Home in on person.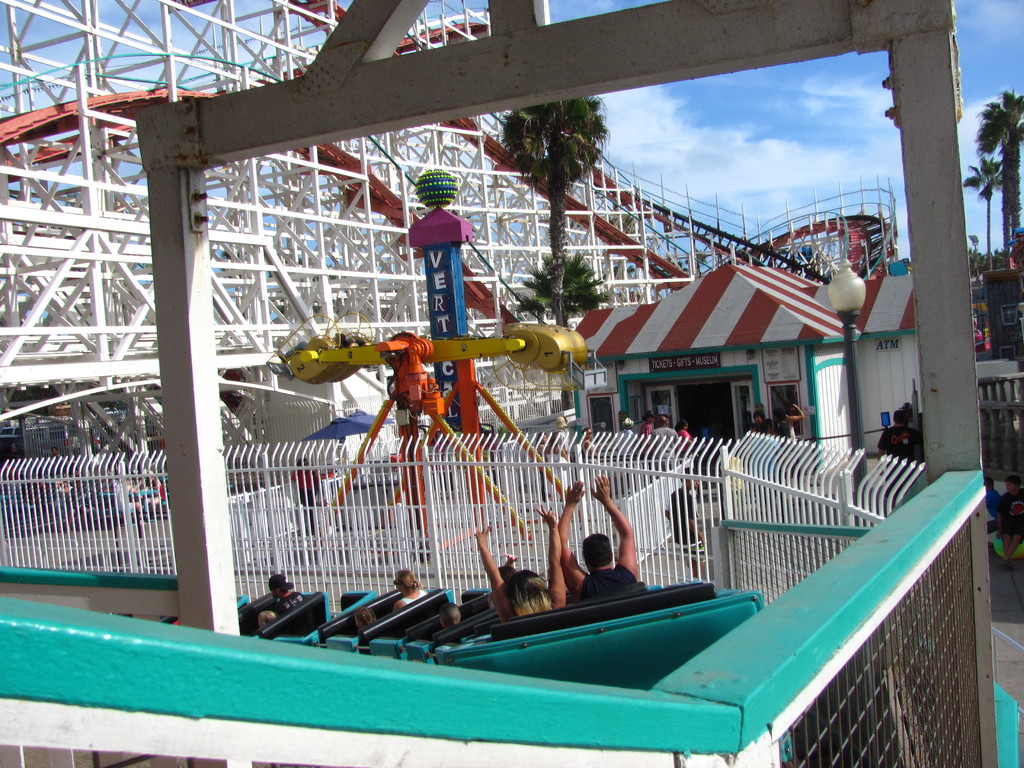
Homed in at rect(557, 472, 641, 607).
